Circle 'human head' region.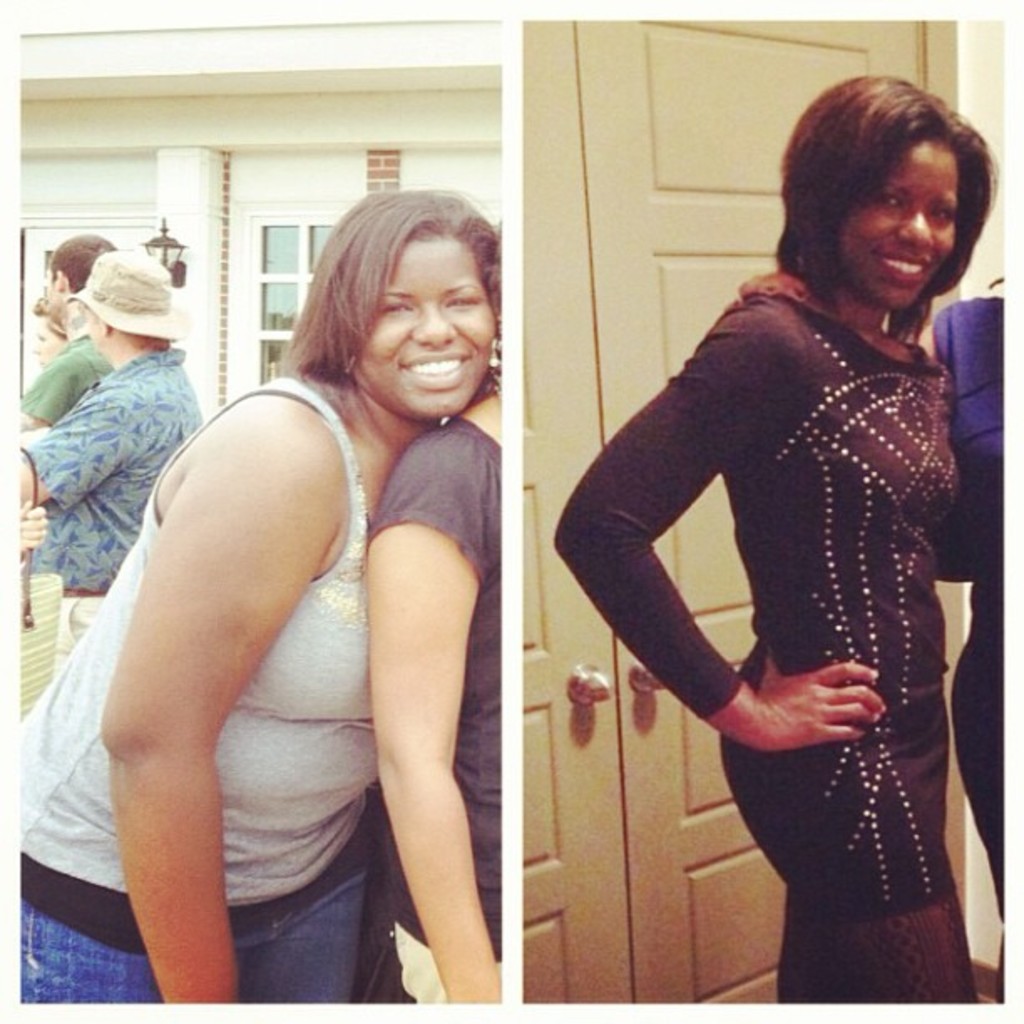
Region: box=[84, 248, 169, 361].
